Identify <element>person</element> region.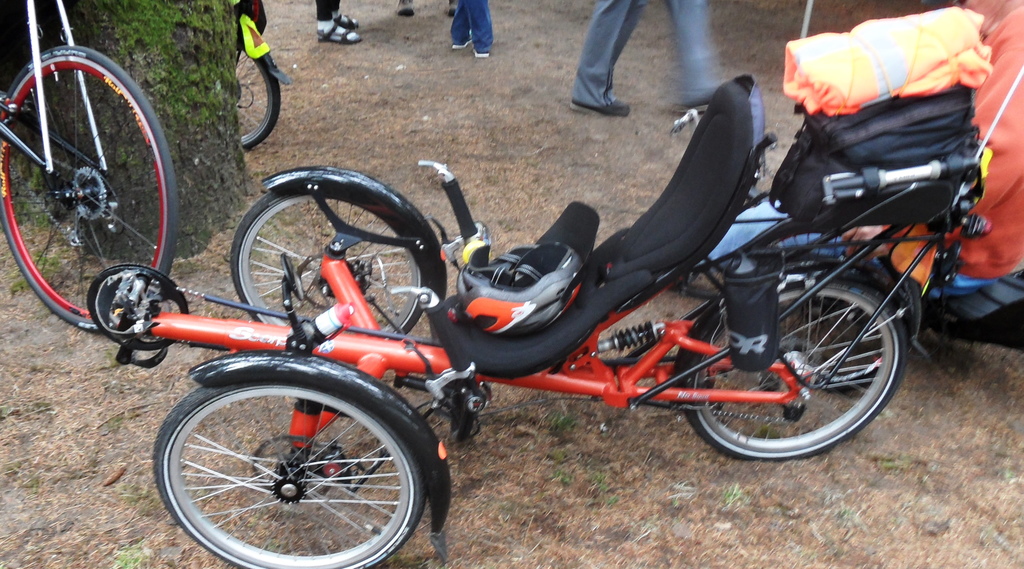
Region: 447, 0, 494, 60.
